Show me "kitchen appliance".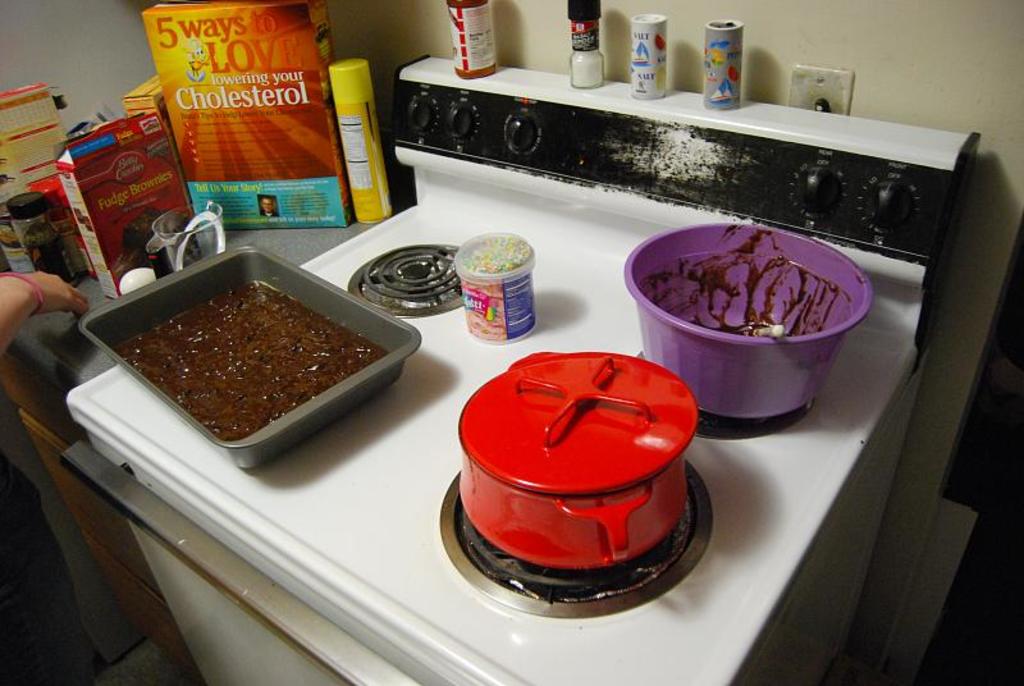
"kitchen appliance" is here: (x1=447, y1=0, x2=494, y2=76).
